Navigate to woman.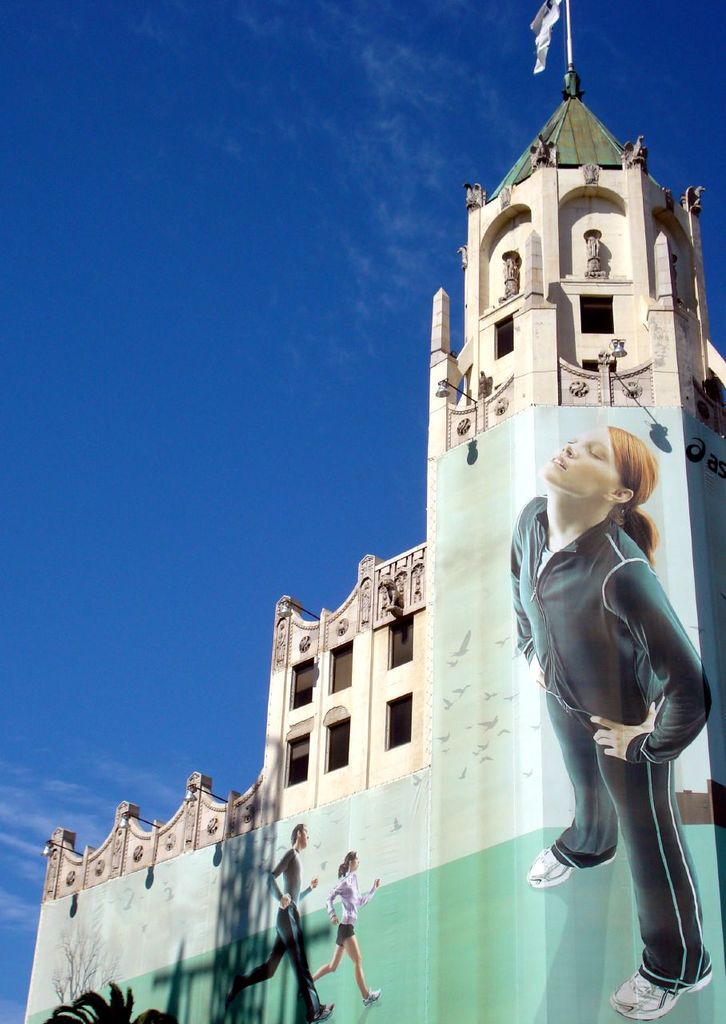
Navigation target: bbox(313, 848, 385, 1006).
